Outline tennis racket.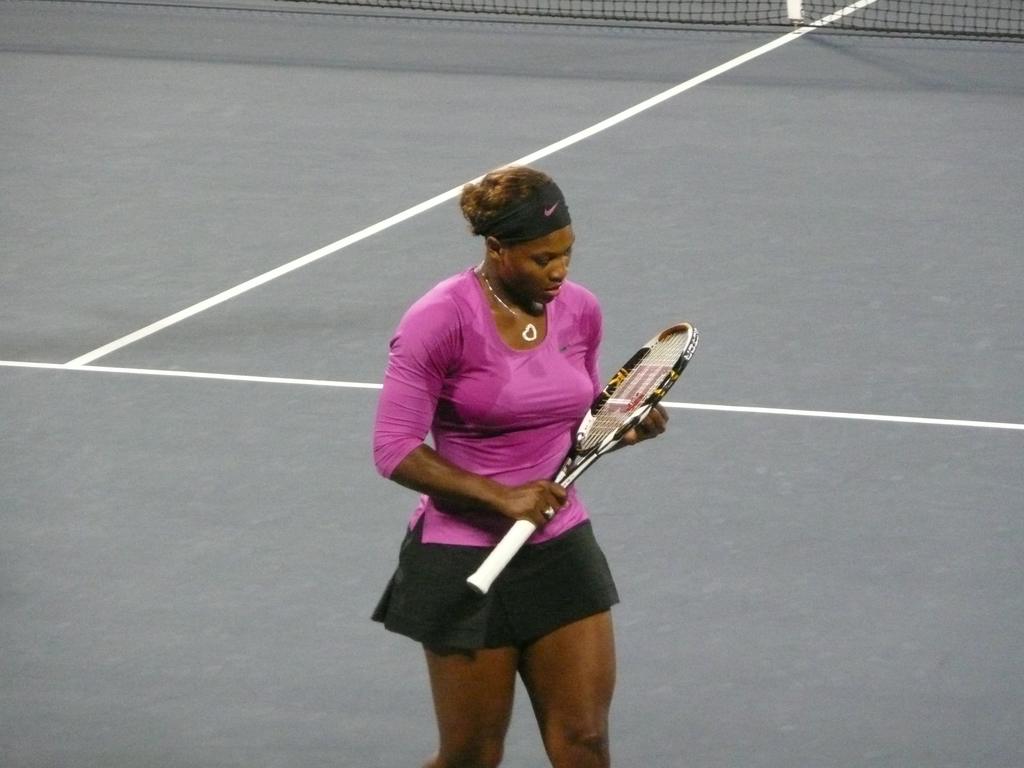
Outline: Rect(461, 320, 702, 600).
